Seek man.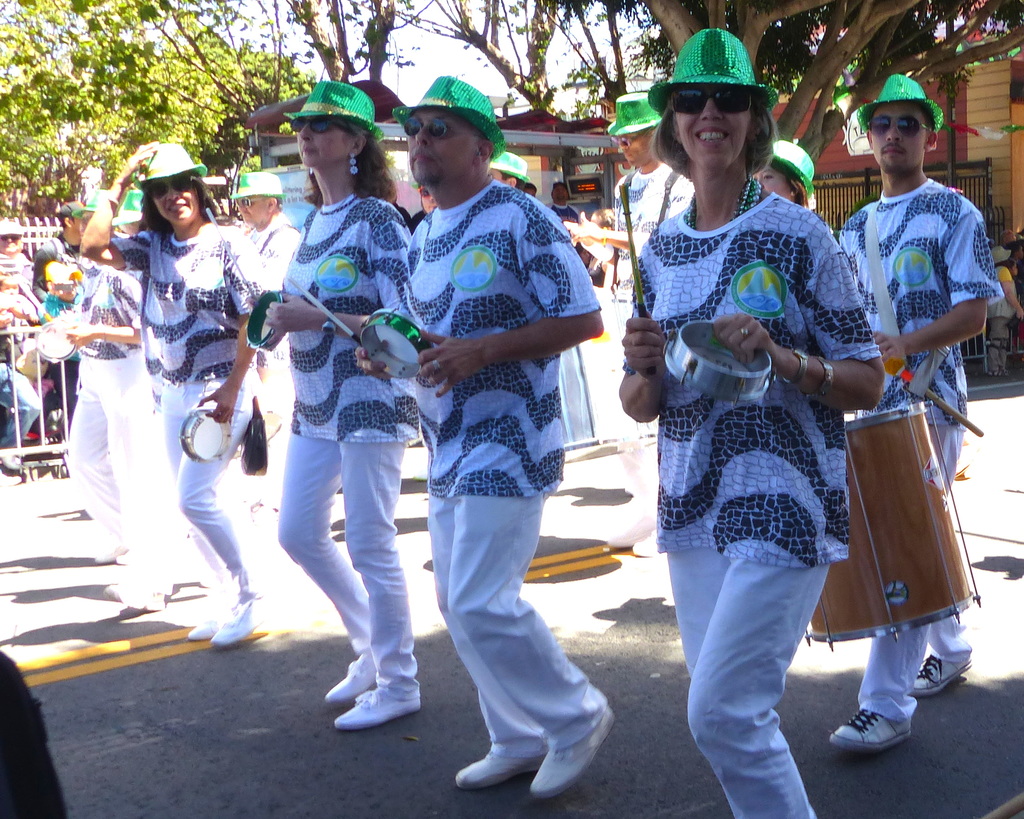
pyautogui.locateOnScreen(30, 199, 88, 442).
